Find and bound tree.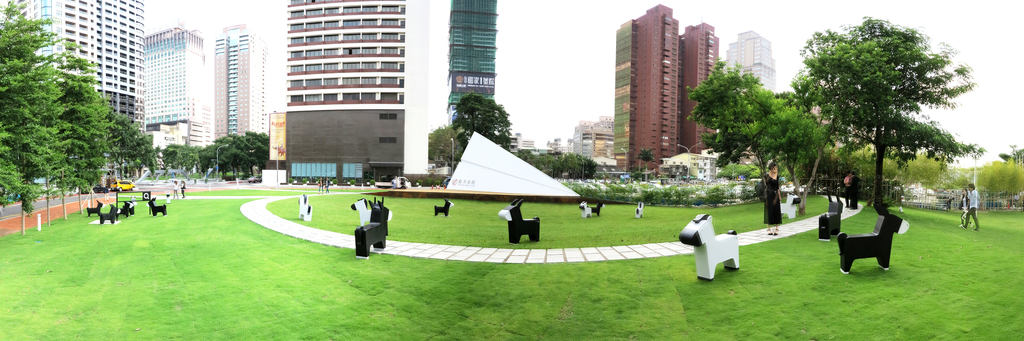
Bound: (x1=635, y1=148, x2=659, y2=182).
